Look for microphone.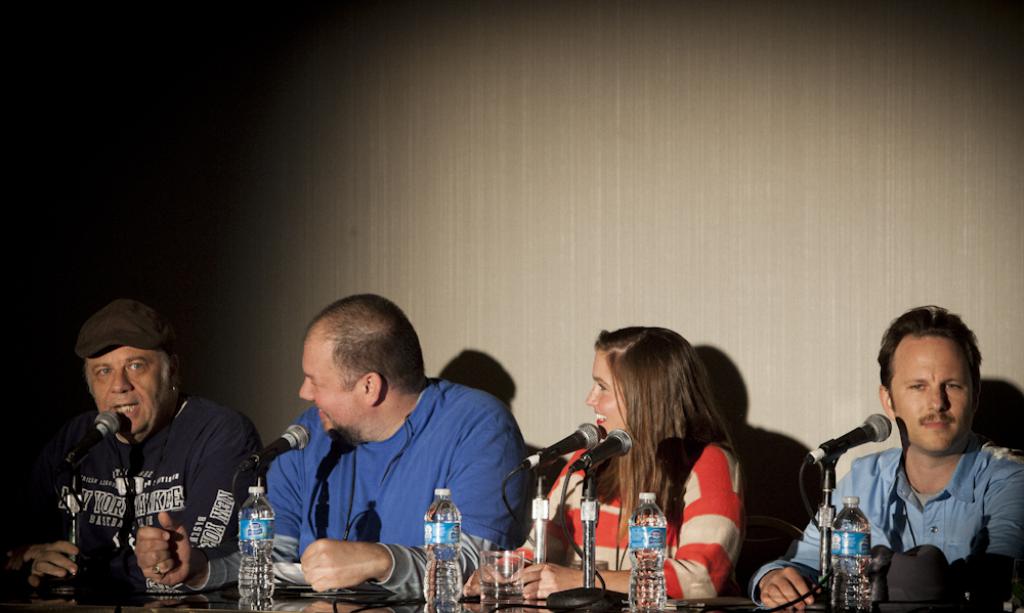
Found: region(56, 412, 120, 469).
